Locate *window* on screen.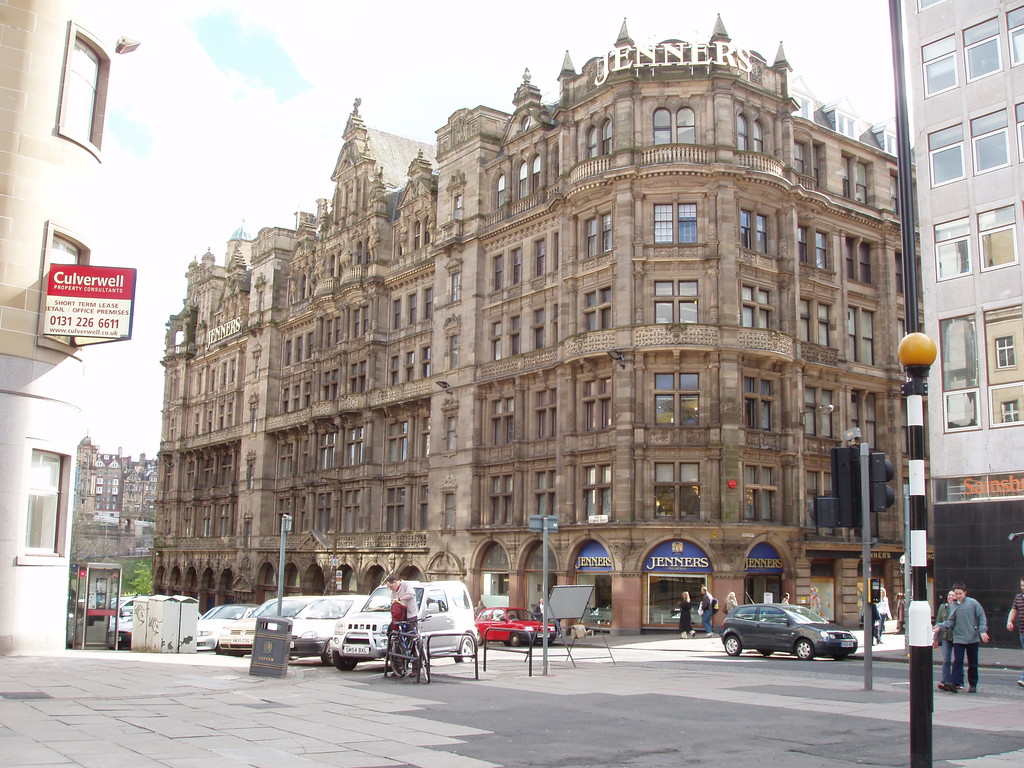
On screen at <box>797,223,835,276</box>.
